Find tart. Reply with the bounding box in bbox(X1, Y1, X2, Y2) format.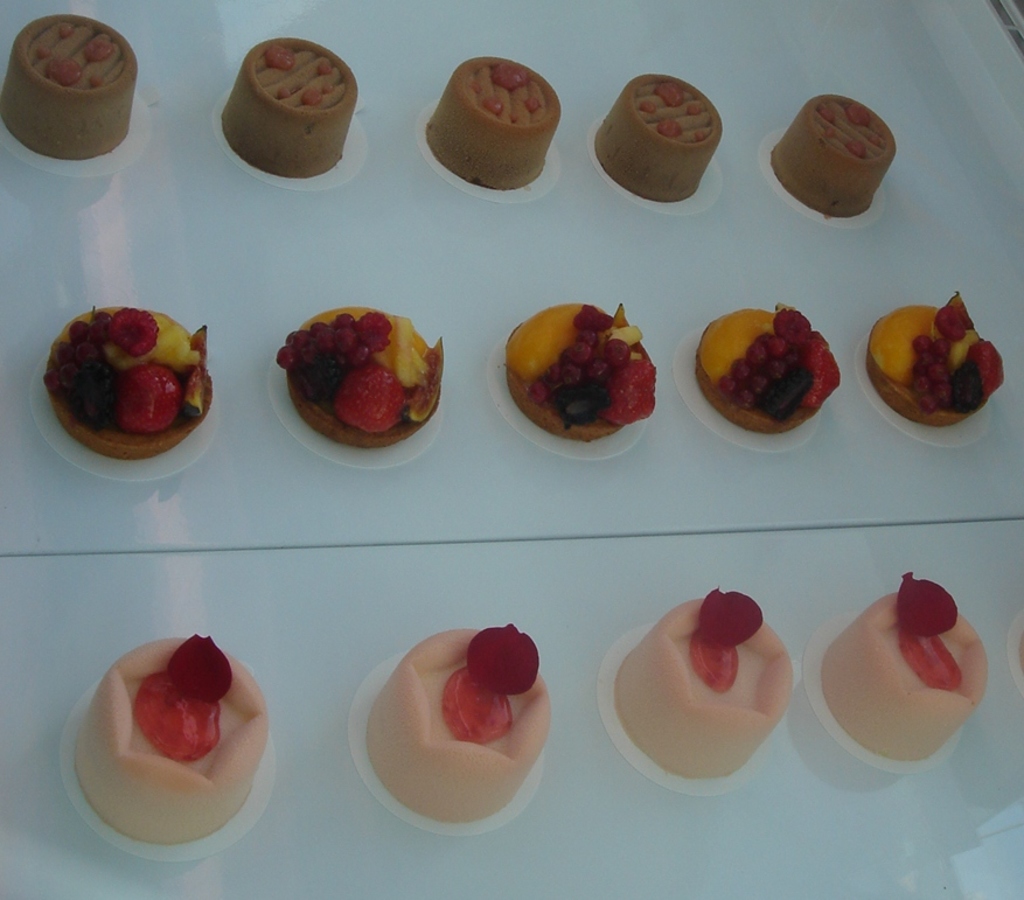
bbox(78, 633, 262, 838).
